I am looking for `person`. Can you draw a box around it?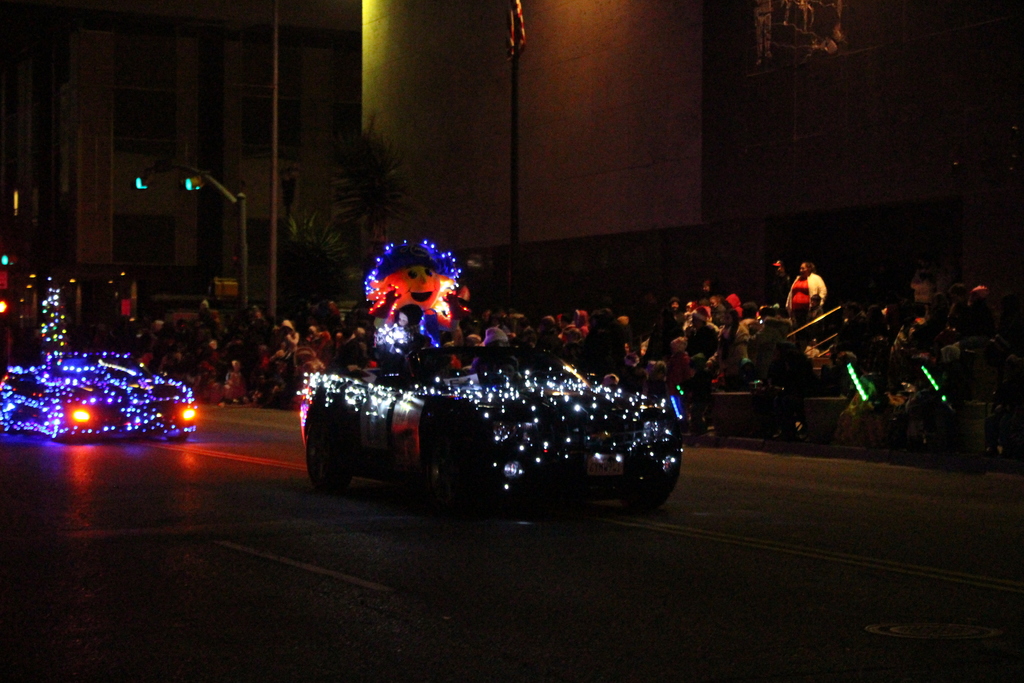
Sure, the bounding box is (x1=782, y1=261, x2=828, y2=325).
